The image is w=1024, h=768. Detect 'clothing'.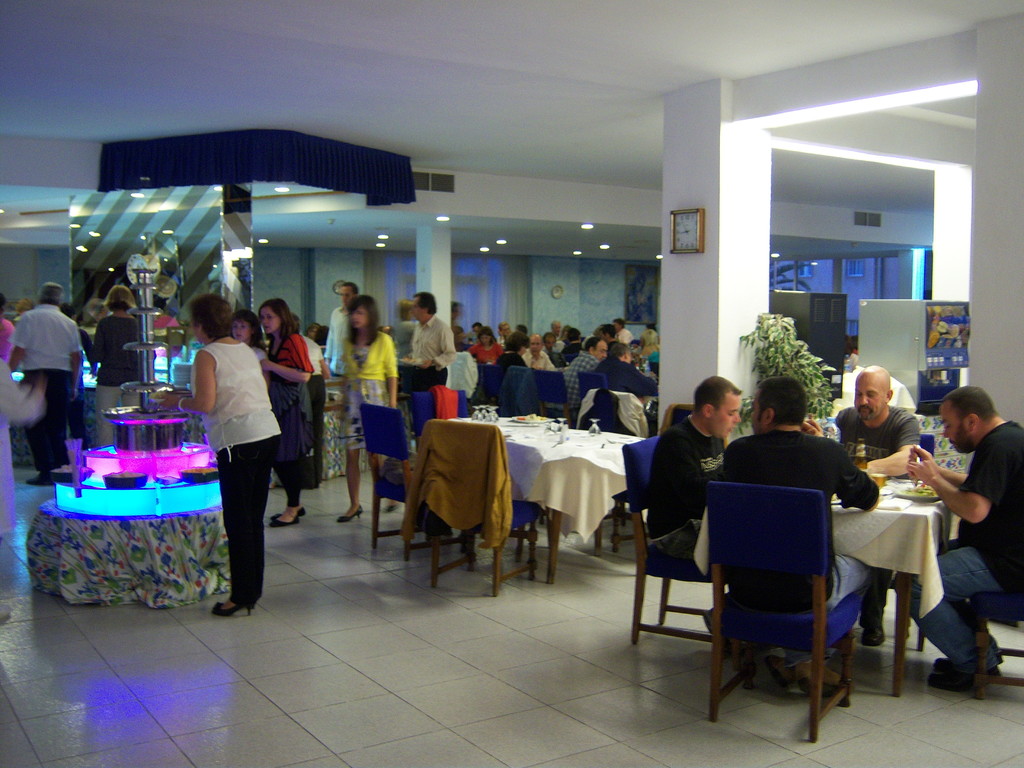
Detection: crop(90, 321, 141, 412).
